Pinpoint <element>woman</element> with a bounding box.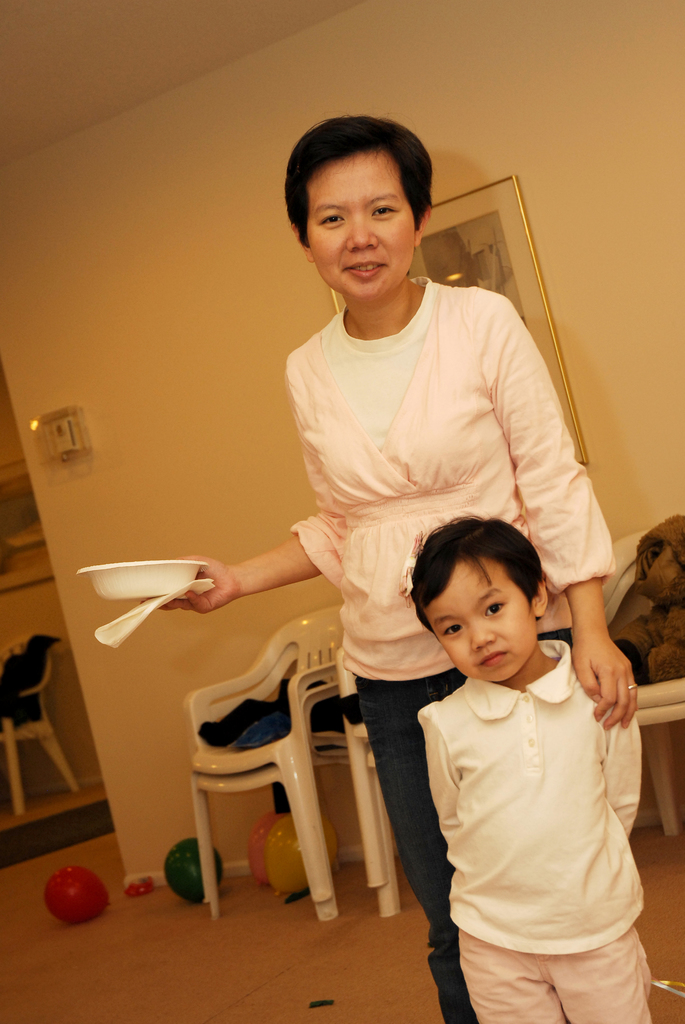
<bbox>233, 120, 597, 794</bbox>.
